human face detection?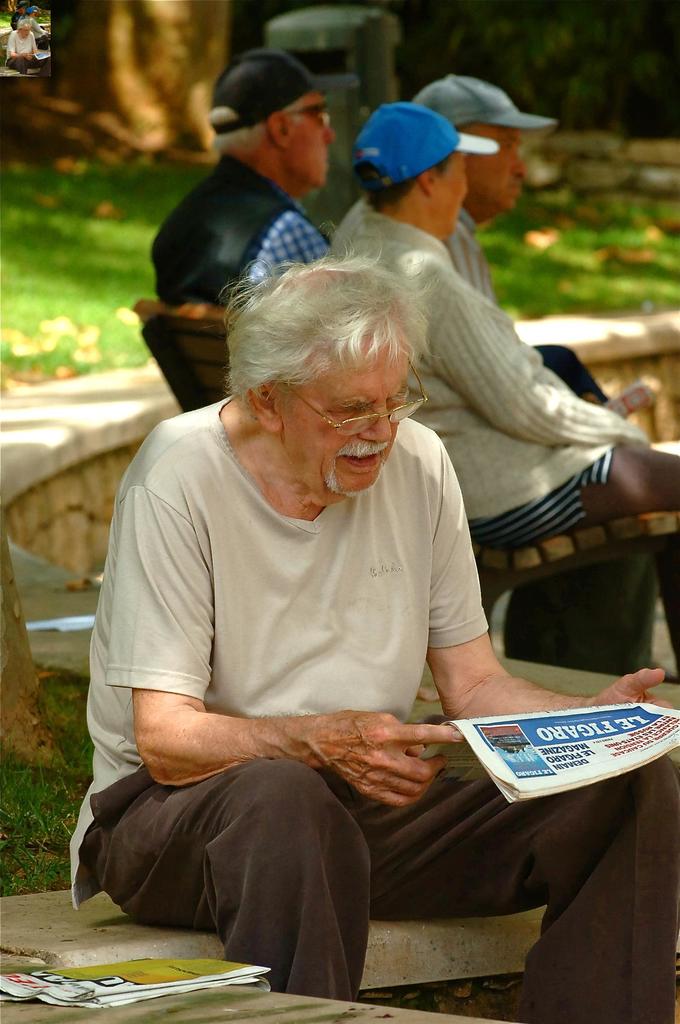
x1=279 y1=346 x2=410 y2=491
